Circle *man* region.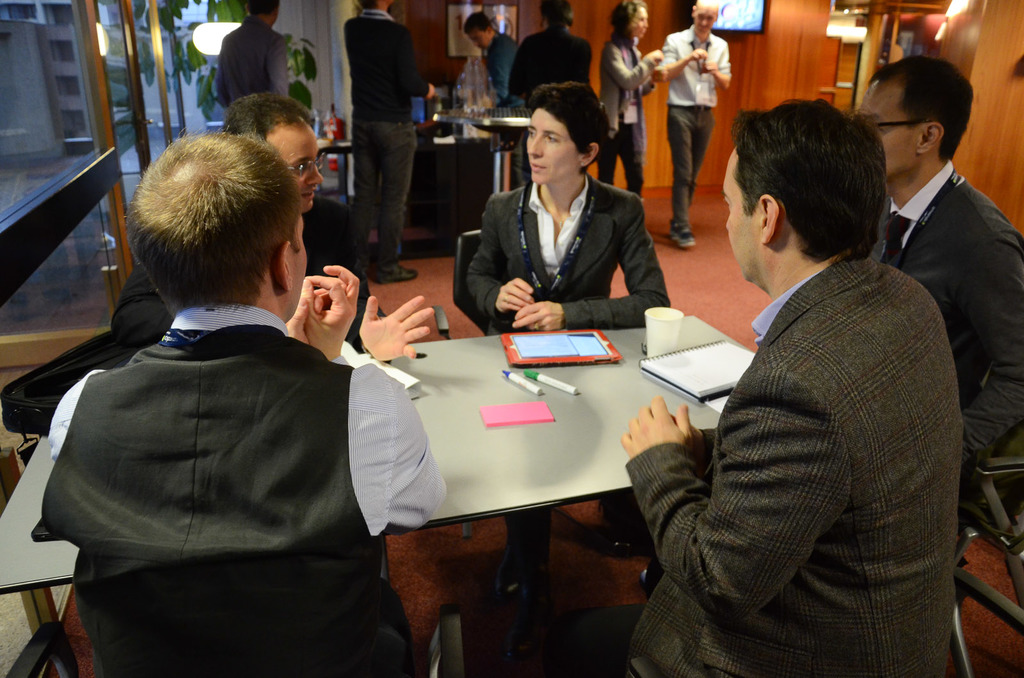
Region: bbox=[643, 76, 973, 670].
